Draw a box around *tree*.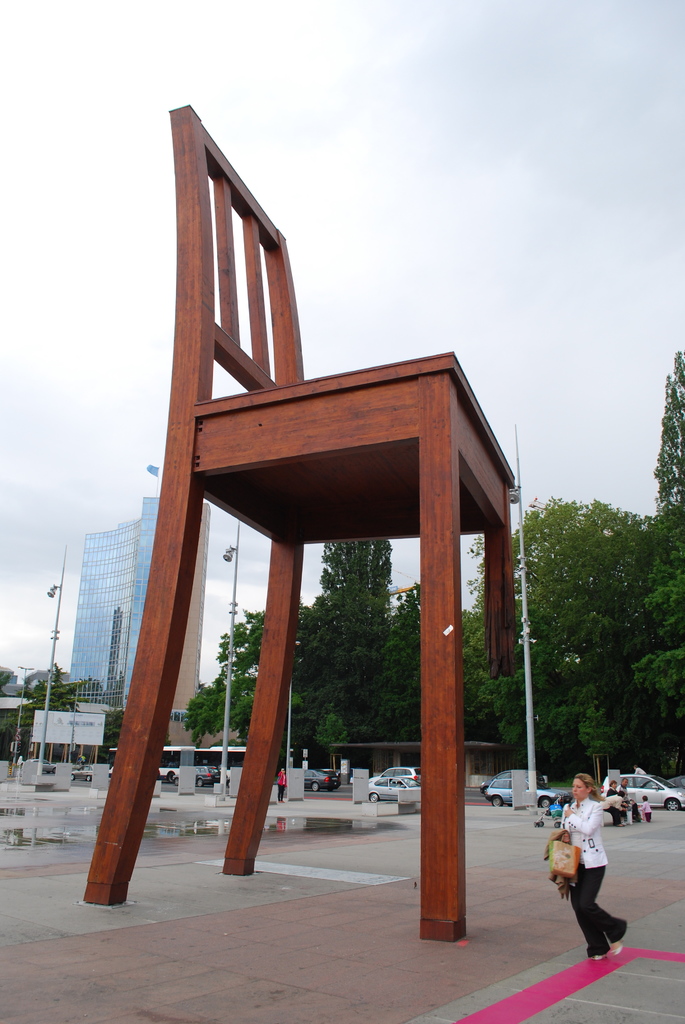
19/665/86/751.
